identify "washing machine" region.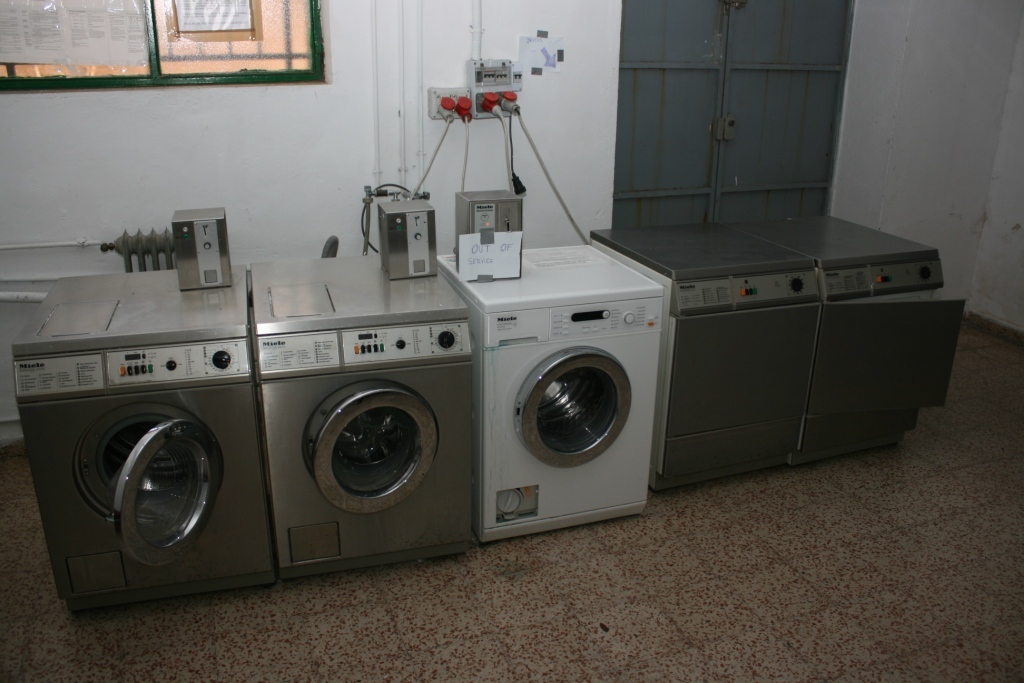
Region: <bbox>0, 259, 282, 630</bbox>.
